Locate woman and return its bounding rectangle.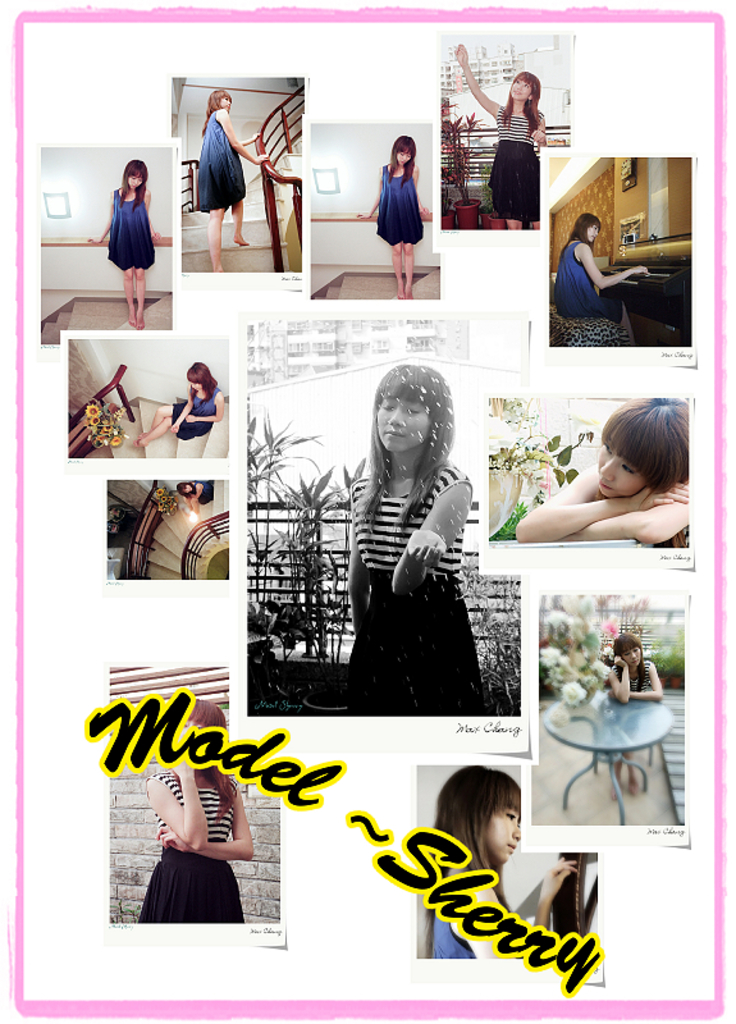
bbox=(502, 390, 701, 549).
